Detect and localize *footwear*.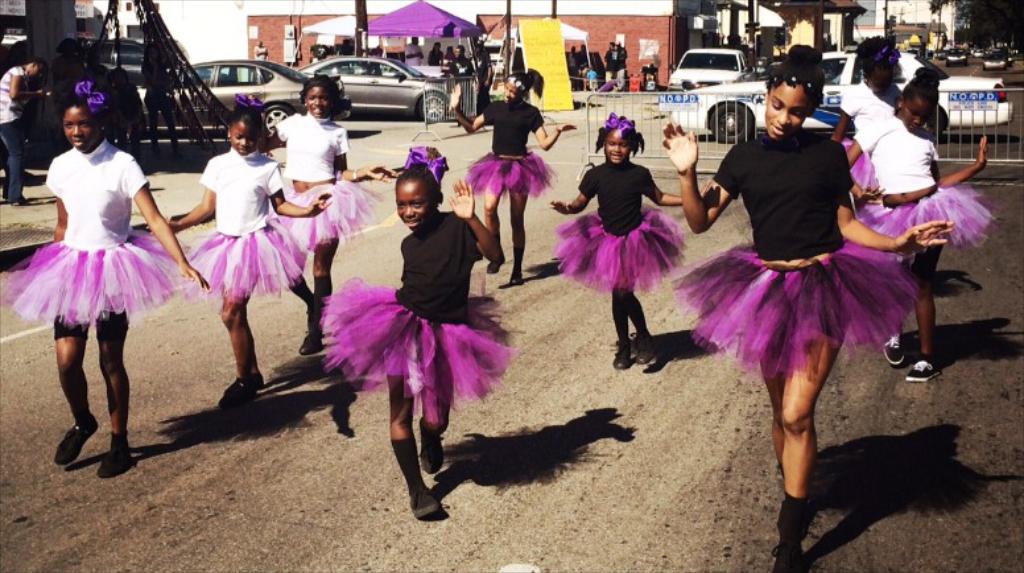
Localized at 487/257/504/273.
